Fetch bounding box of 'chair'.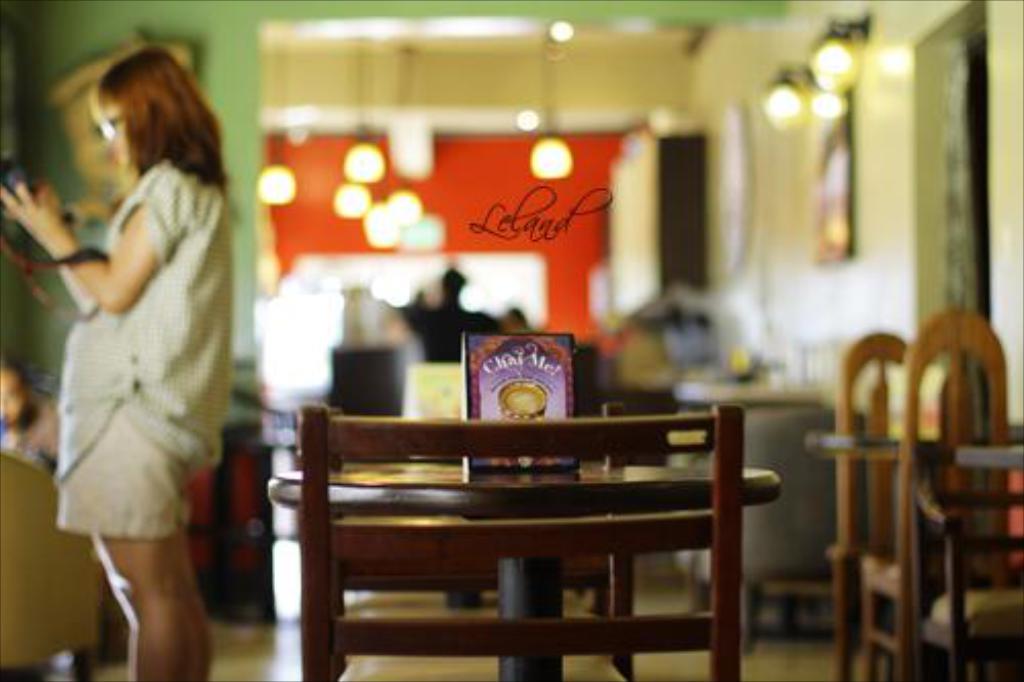
Bbox: bbox=[829, 330, 907, 680].
